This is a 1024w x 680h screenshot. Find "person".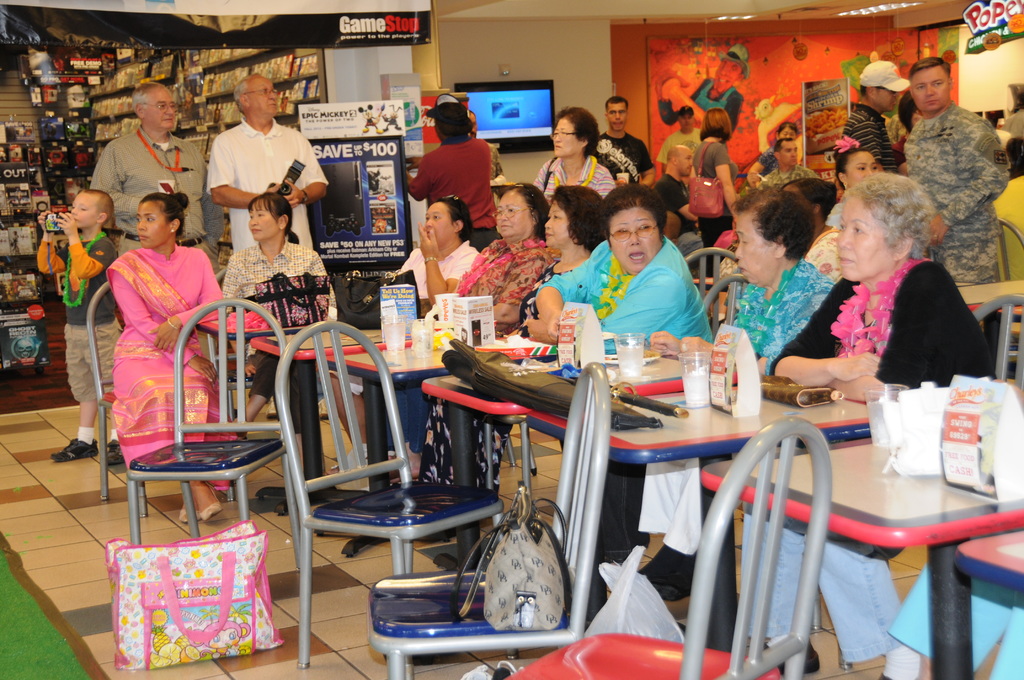
Bounding box: select_region(893, 92, 919, 175).
